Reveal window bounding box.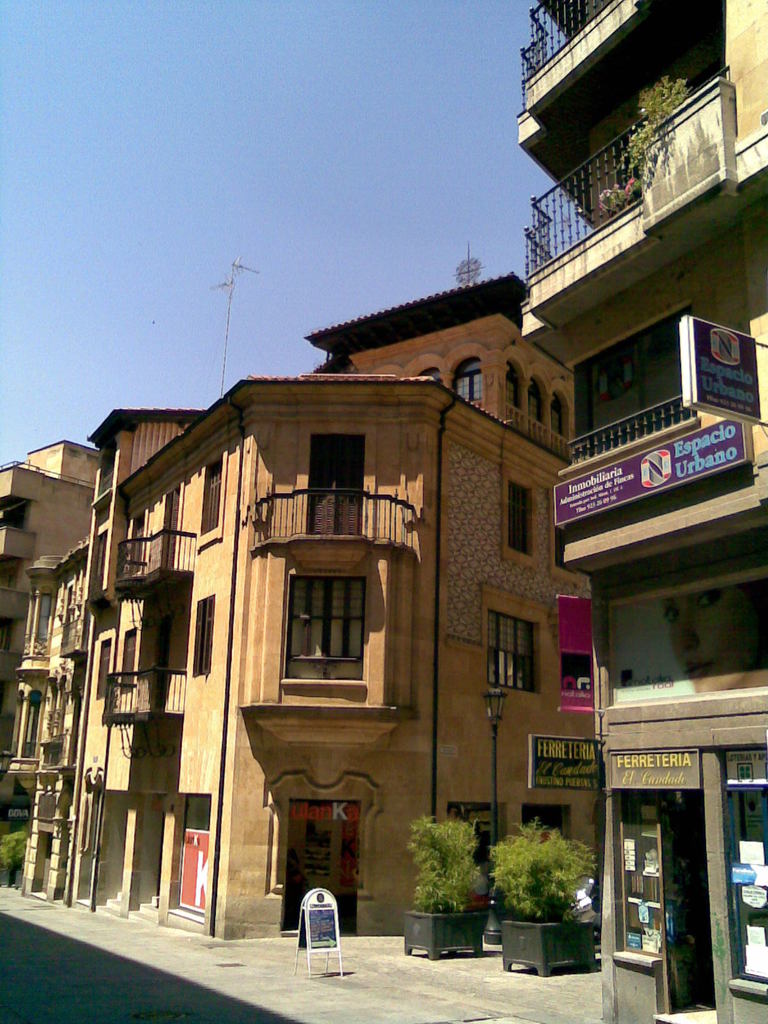
Revealed: 125,625,140,697.
